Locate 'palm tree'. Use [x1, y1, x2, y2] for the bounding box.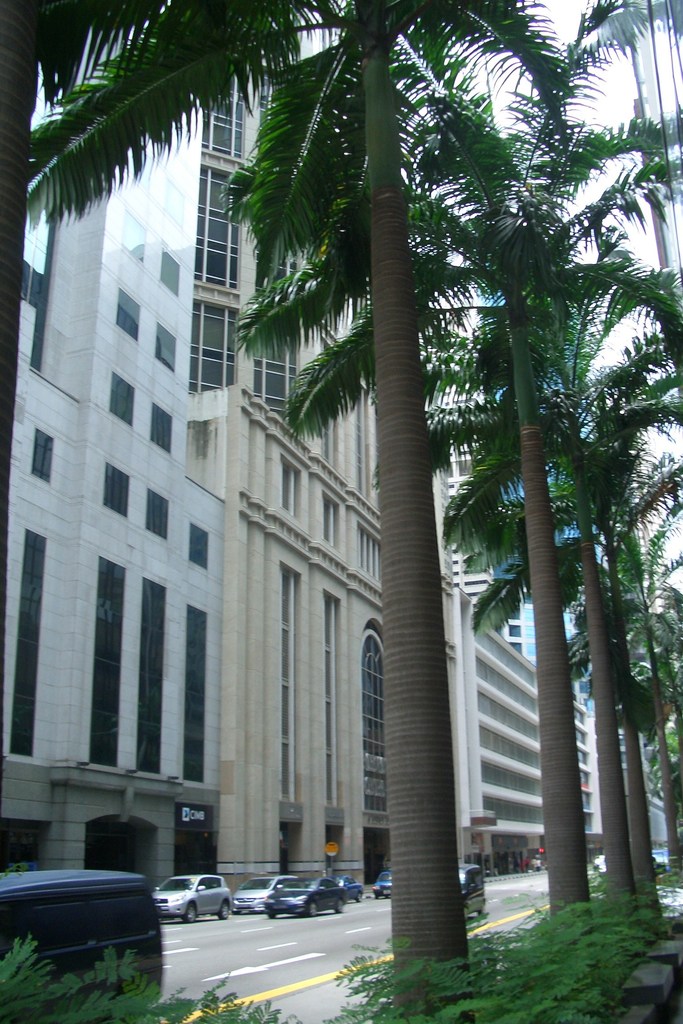
[495, 435, 682, 888].
